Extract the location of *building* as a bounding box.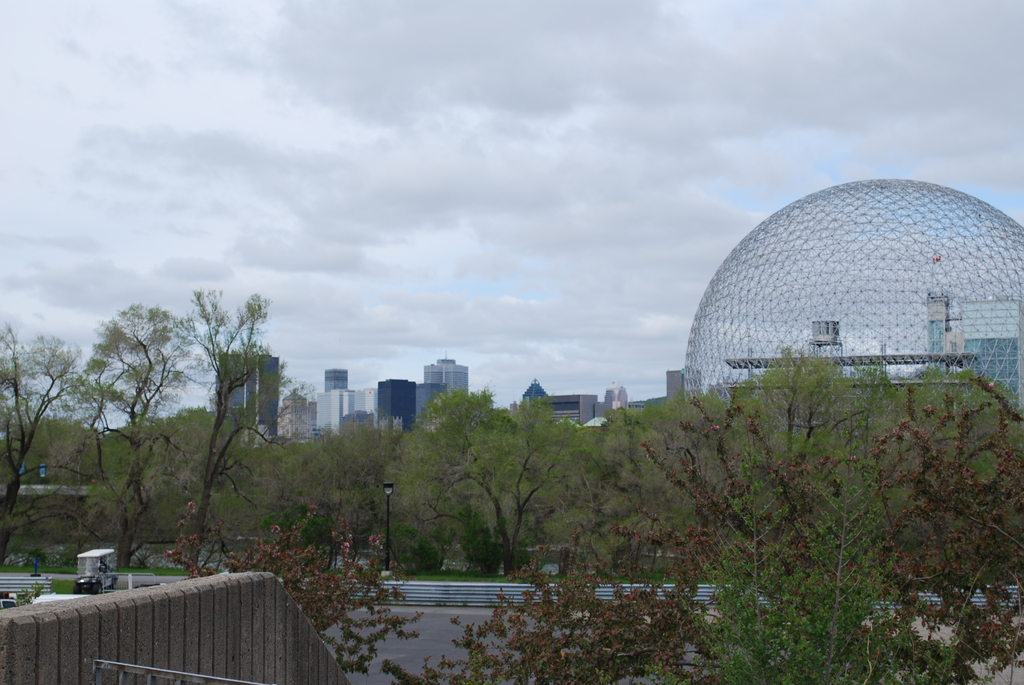
BBox(543, 397, 600, 430).
